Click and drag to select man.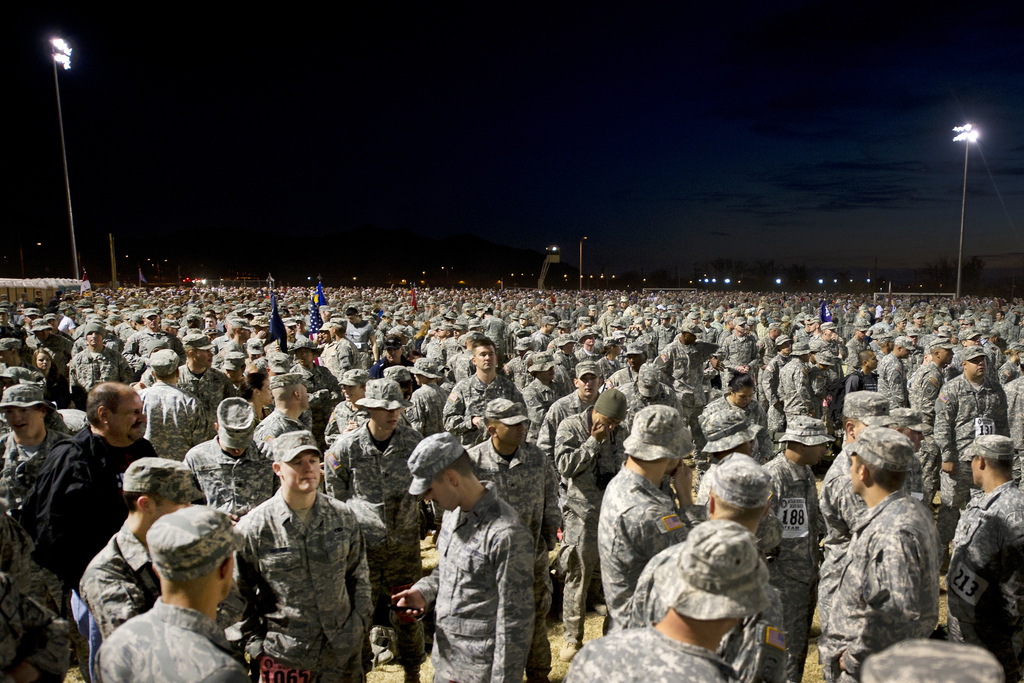
Selection: {"left": 812, "top": 423, "right": 938, "bottom": 682}.
